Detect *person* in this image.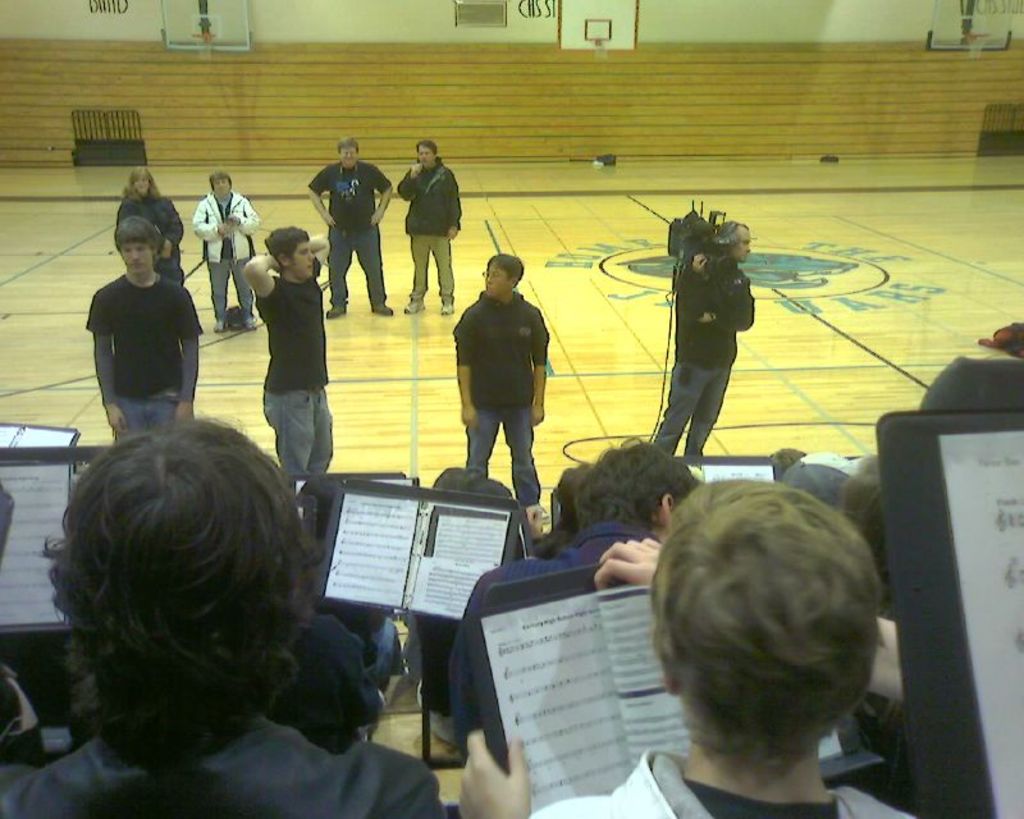
Detection: [left=461, top=436, right=712, bottom=770].
